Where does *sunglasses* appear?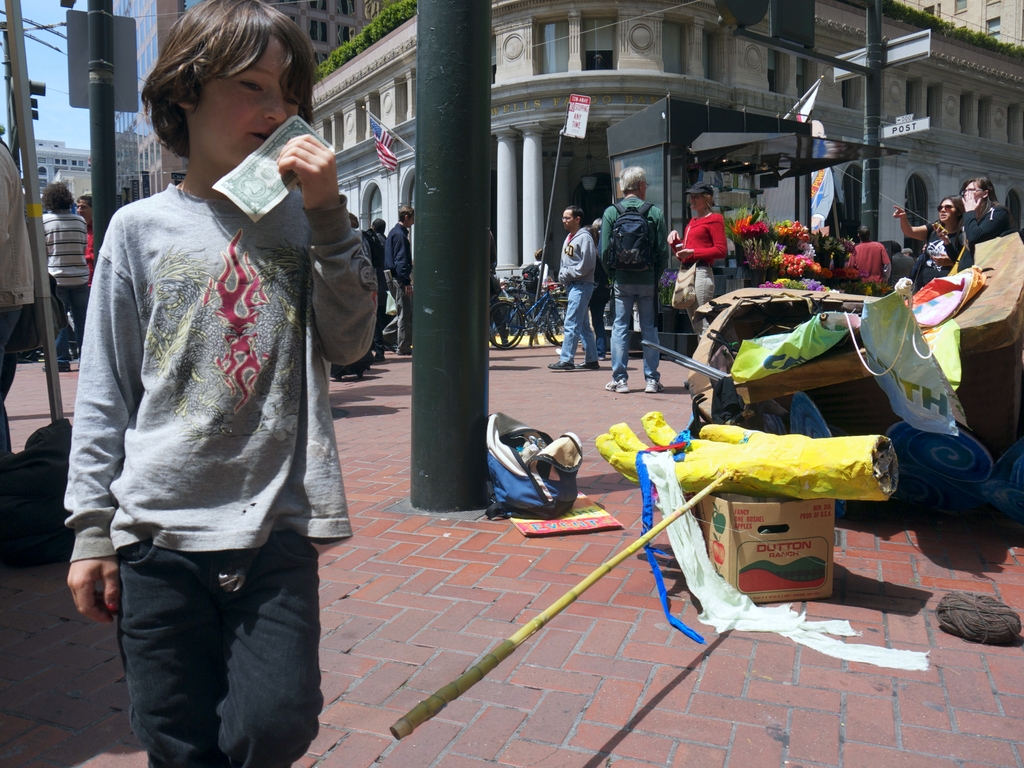
Appears at left=930, top=204, right=962, bottom=227.
